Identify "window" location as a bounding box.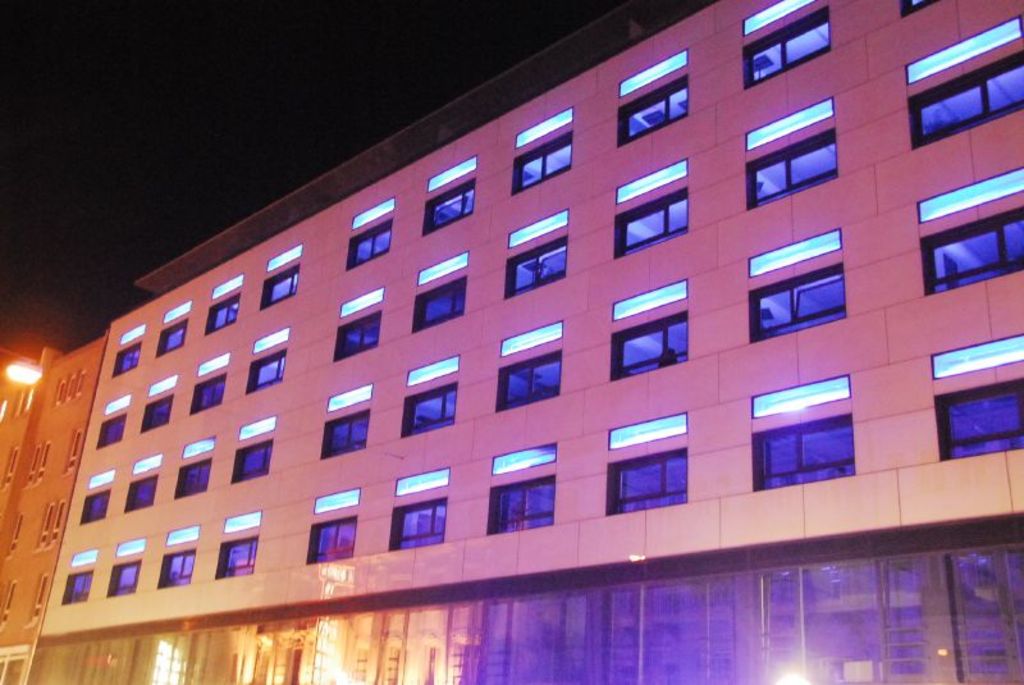
(x1=618, y1=184, x2=690, y2=254).
